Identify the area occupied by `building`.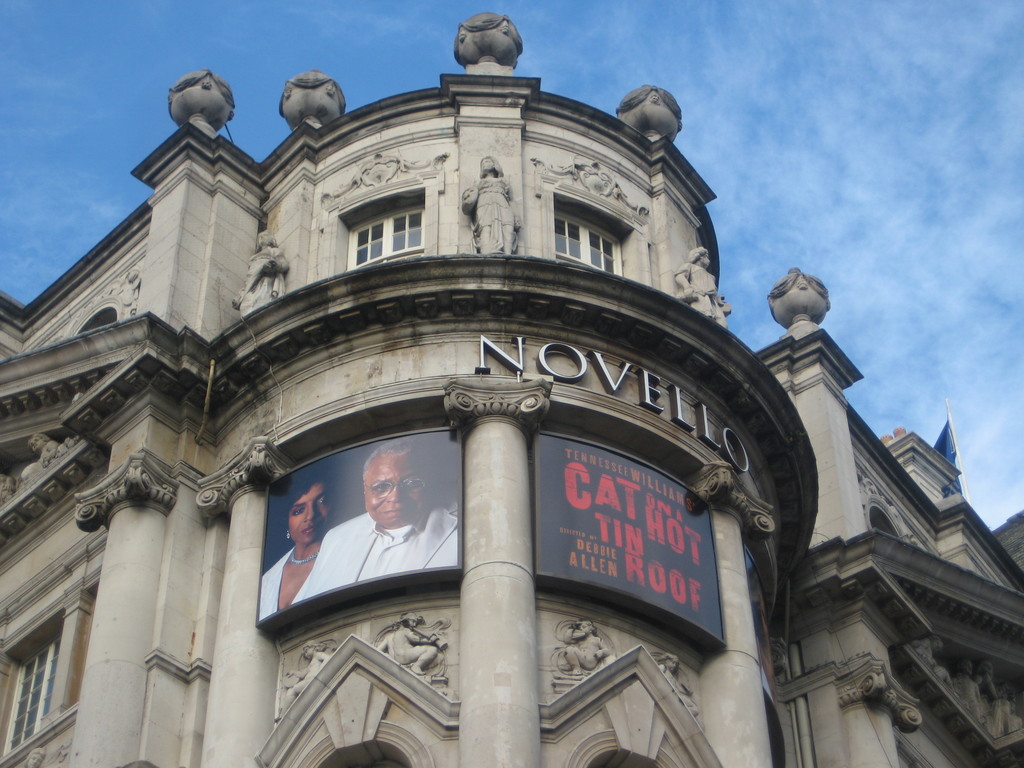
Area: (0,12,1023,765).
